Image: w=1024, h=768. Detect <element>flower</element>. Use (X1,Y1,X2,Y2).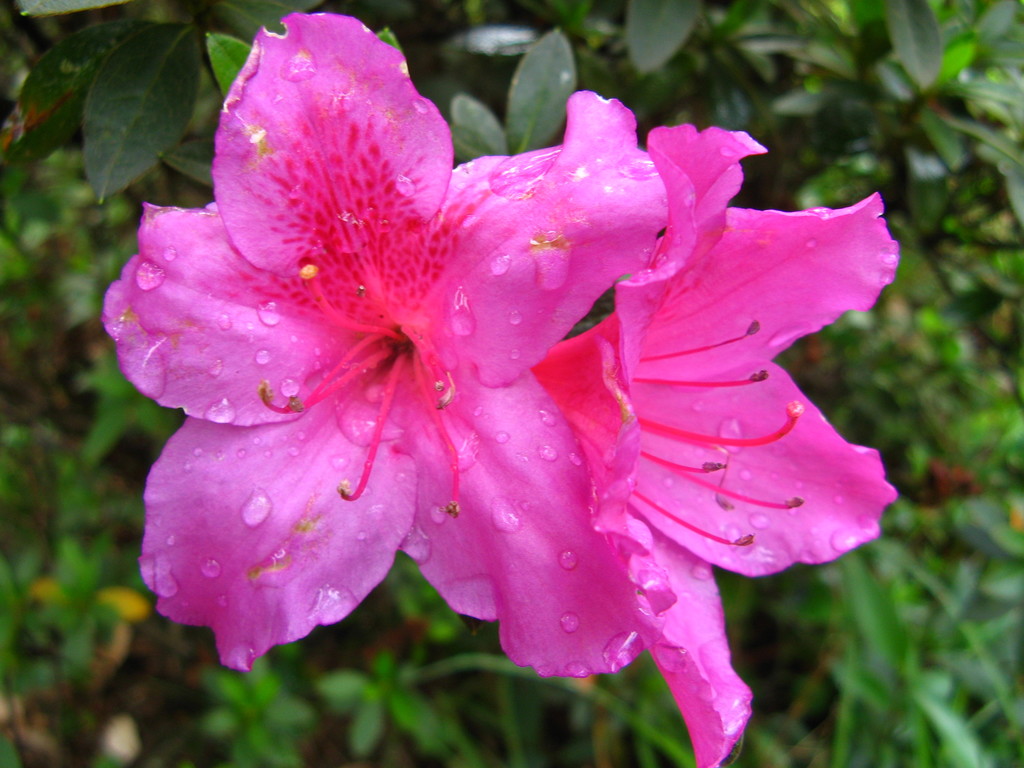
(527,122,900,767).
